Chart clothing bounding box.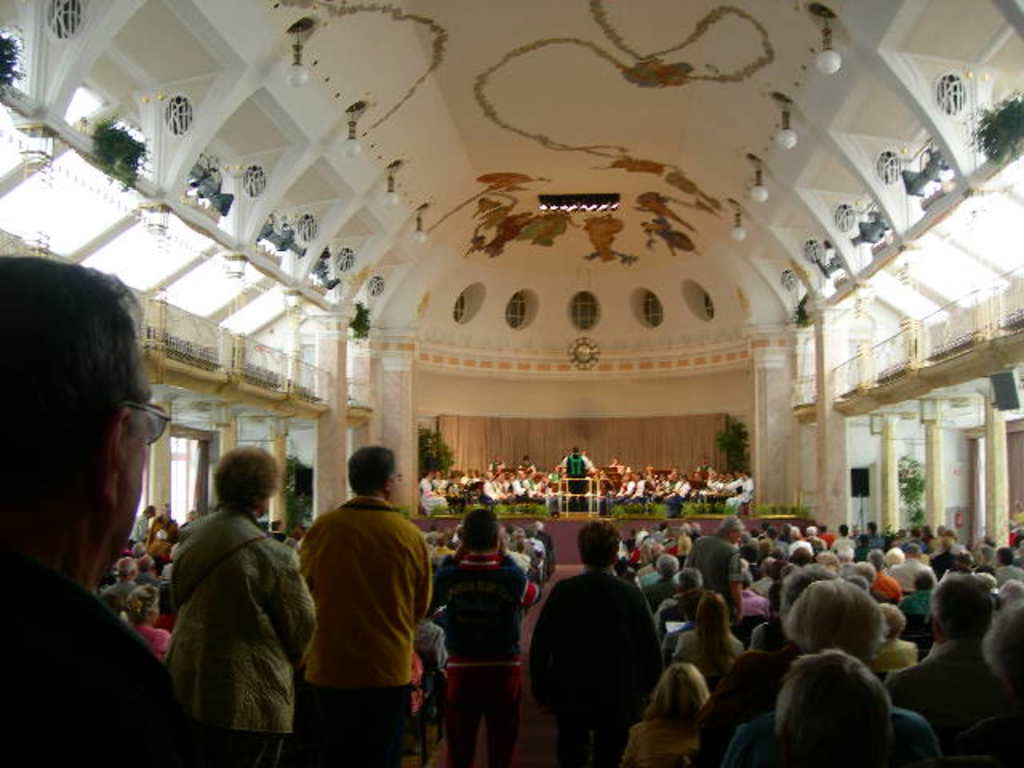
Charted: x1=96 y1=576 x2=147 y2=618.
